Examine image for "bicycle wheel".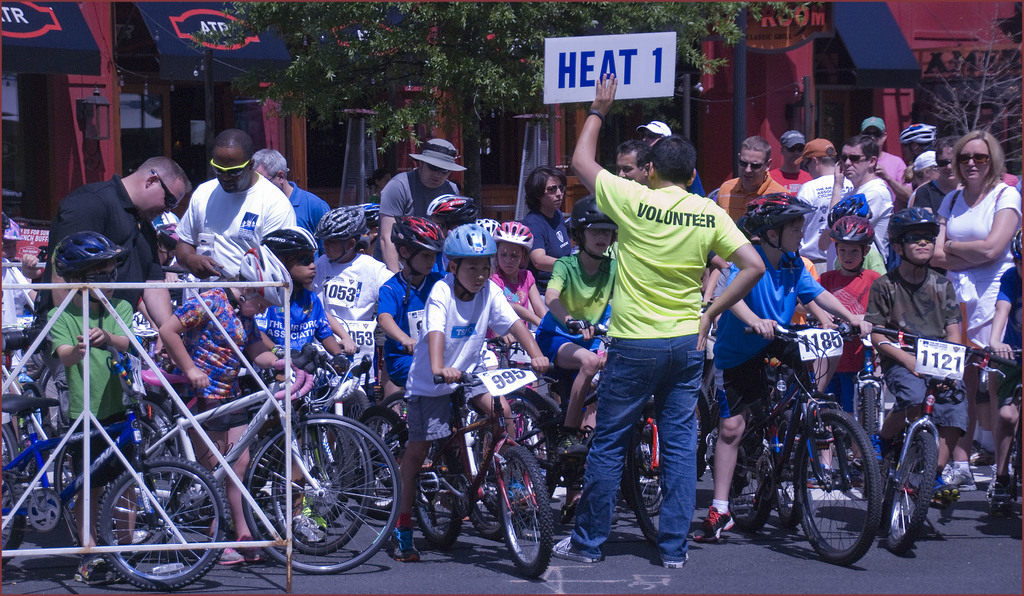
Examination result: x1=627, y1=439, x2=660, y2=545.
